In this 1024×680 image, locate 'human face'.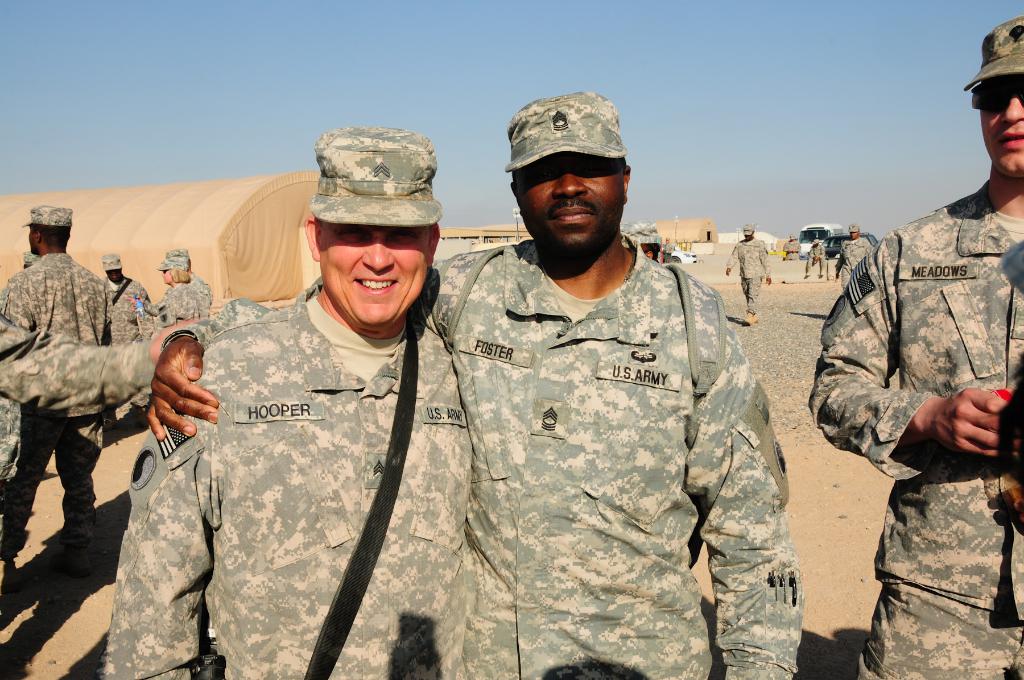
Bounding box: (28,223,35,253).
